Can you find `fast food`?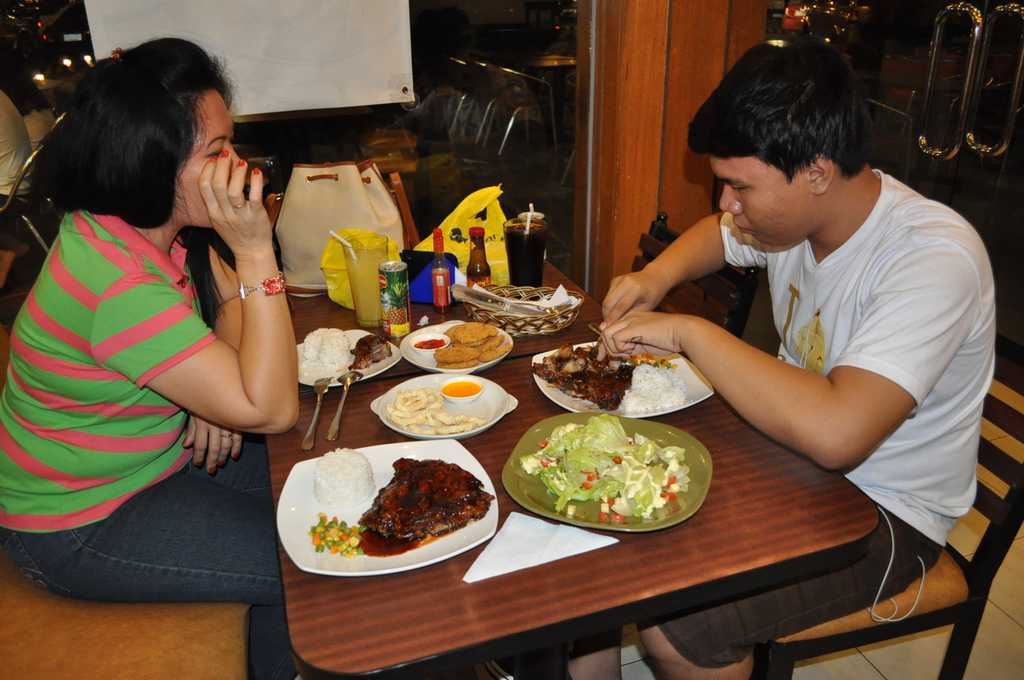
Yes, bounding box: box(531, 343, 689, 417).
